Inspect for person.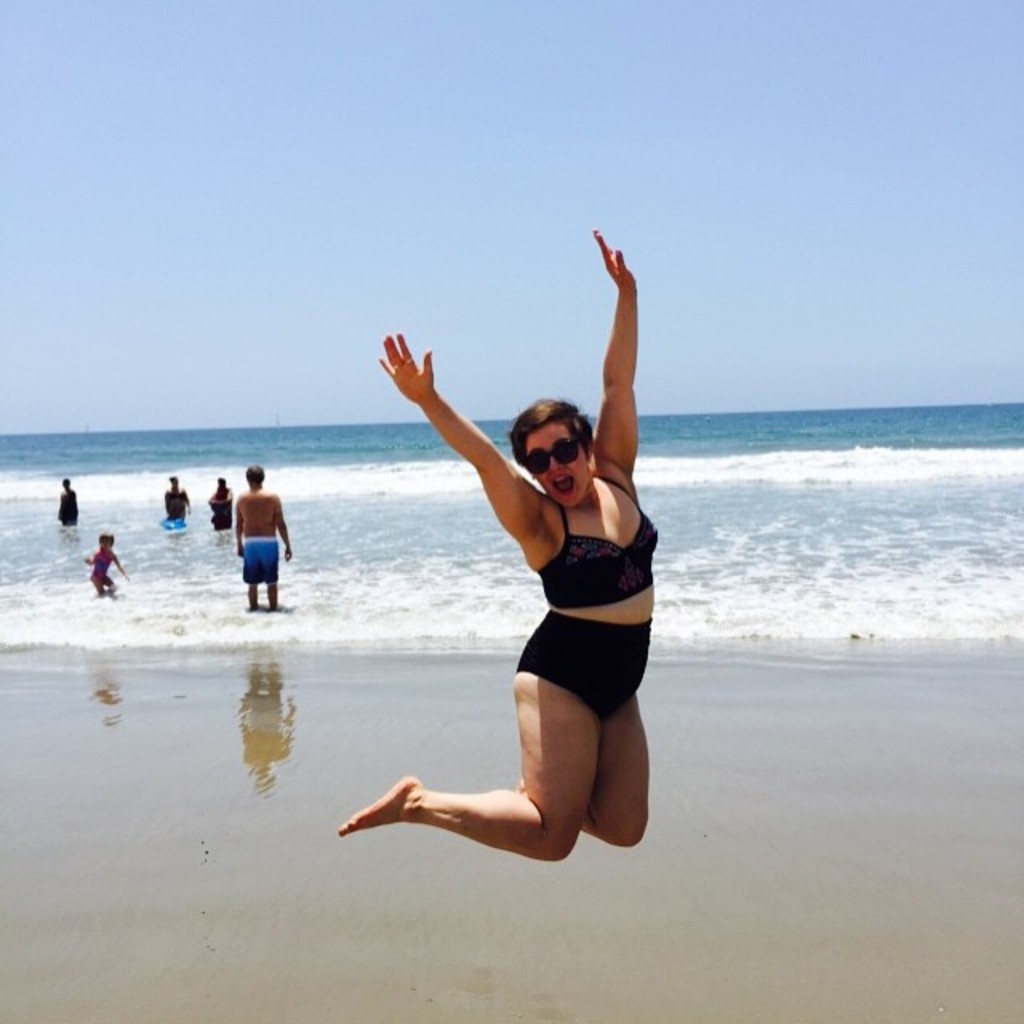
Inspection: 240:456:290:614.
